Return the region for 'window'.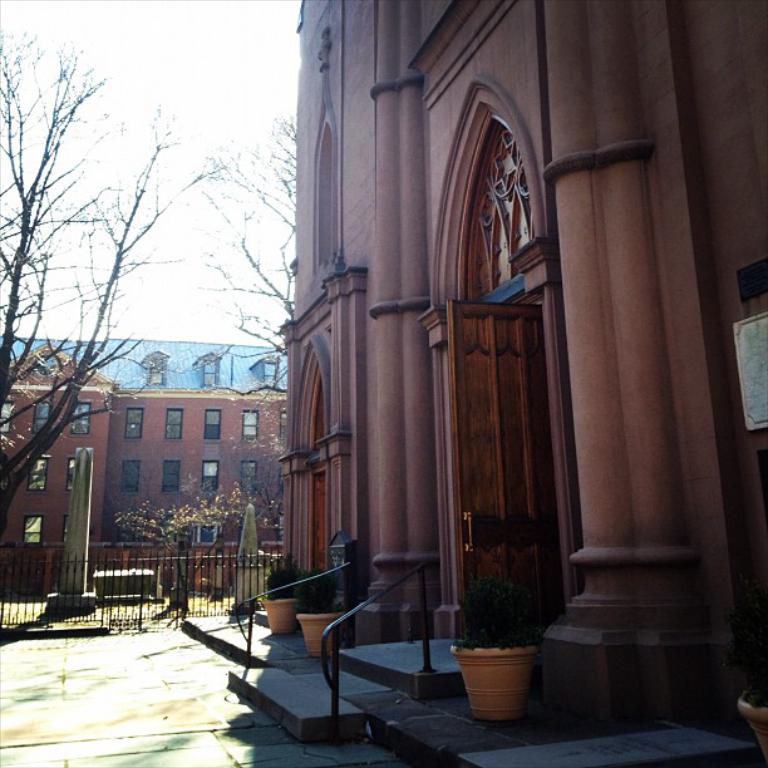
[63,518,72,547].
